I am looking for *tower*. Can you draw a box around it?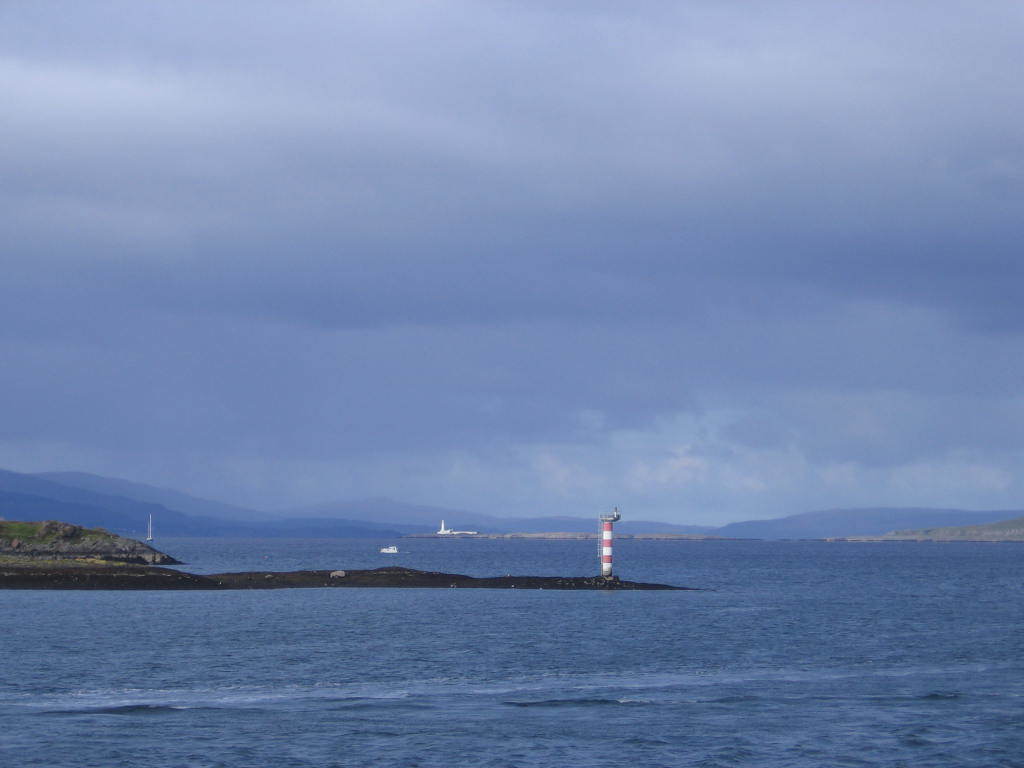
Sure, the bounding box is BBox(595, 510, 614, 576).
